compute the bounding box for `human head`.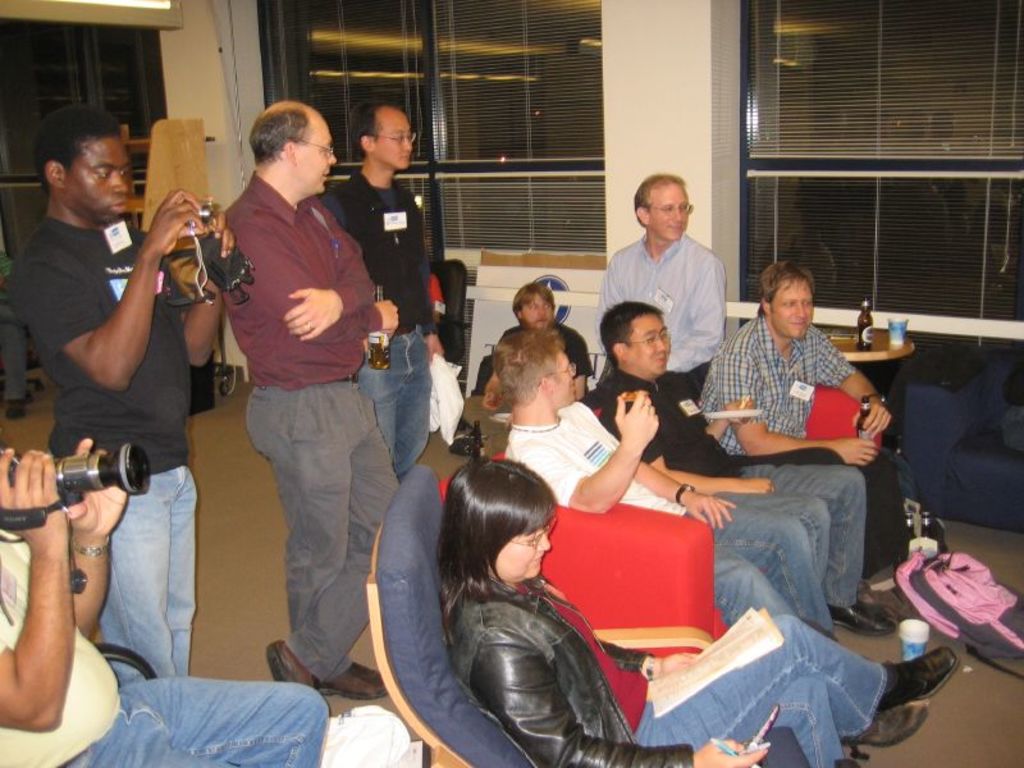
<bbox>244, 99, 337, 193</bbox>.
